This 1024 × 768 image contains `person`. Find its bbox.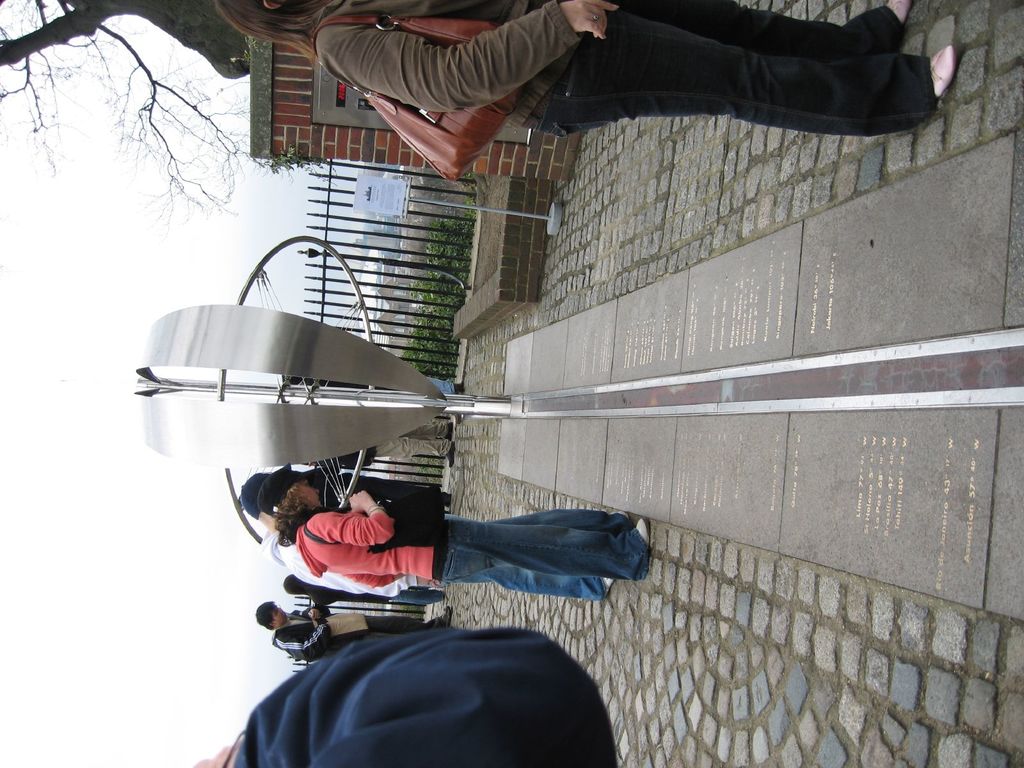
260:458:650:579.
